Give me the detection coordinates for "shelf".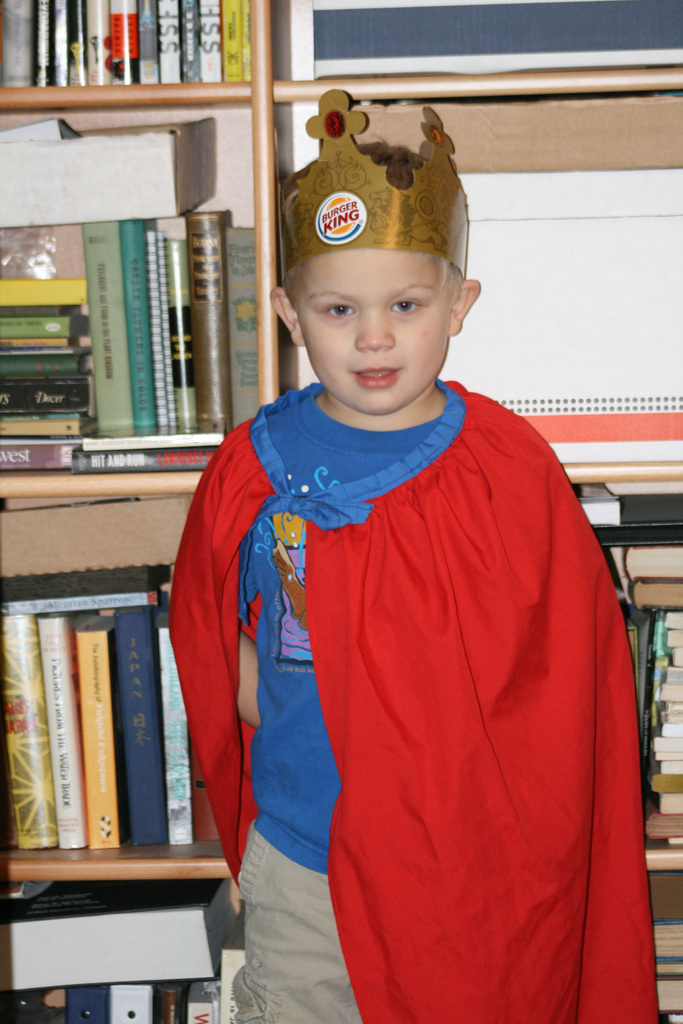
0/577/262/1000.
